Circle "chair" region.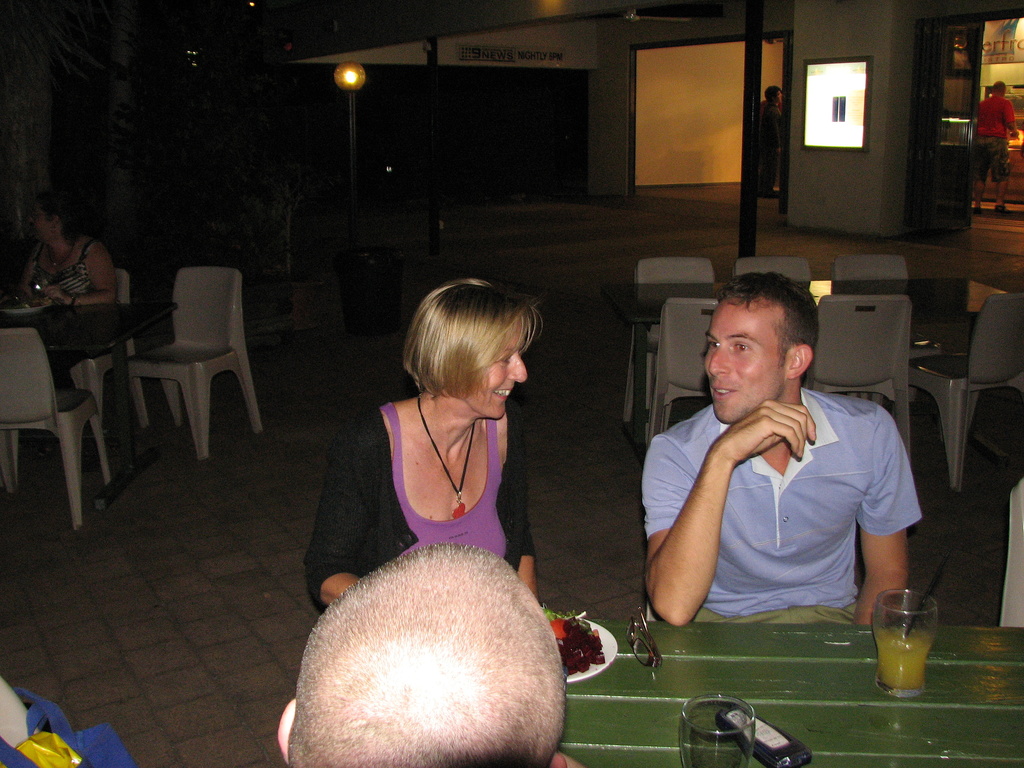
Region: <region>115, 262, 258, 468</region>.
